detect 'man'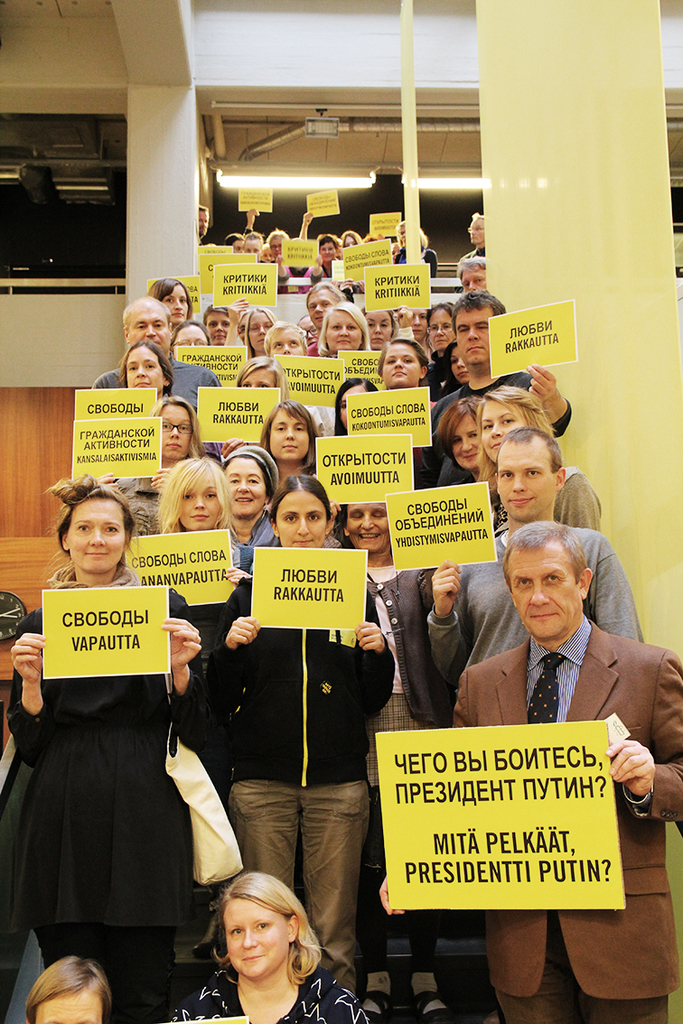
box(196, 202, 214, 241)
